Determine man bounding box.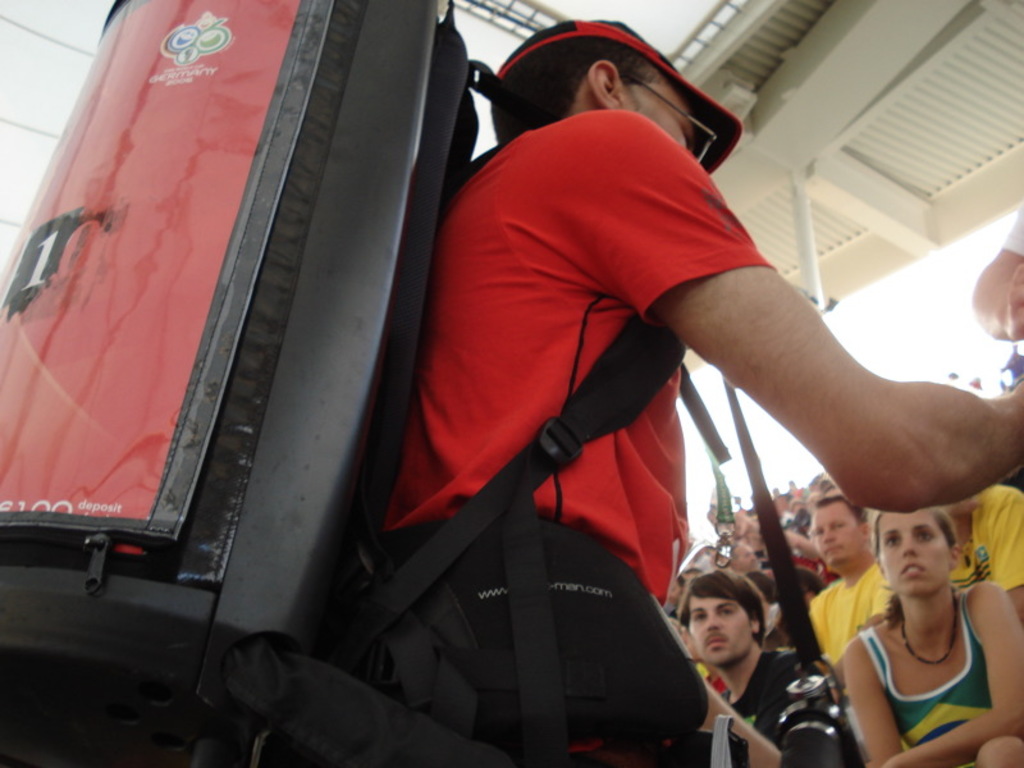
Determined: crop(787, 488, 895, 680).
